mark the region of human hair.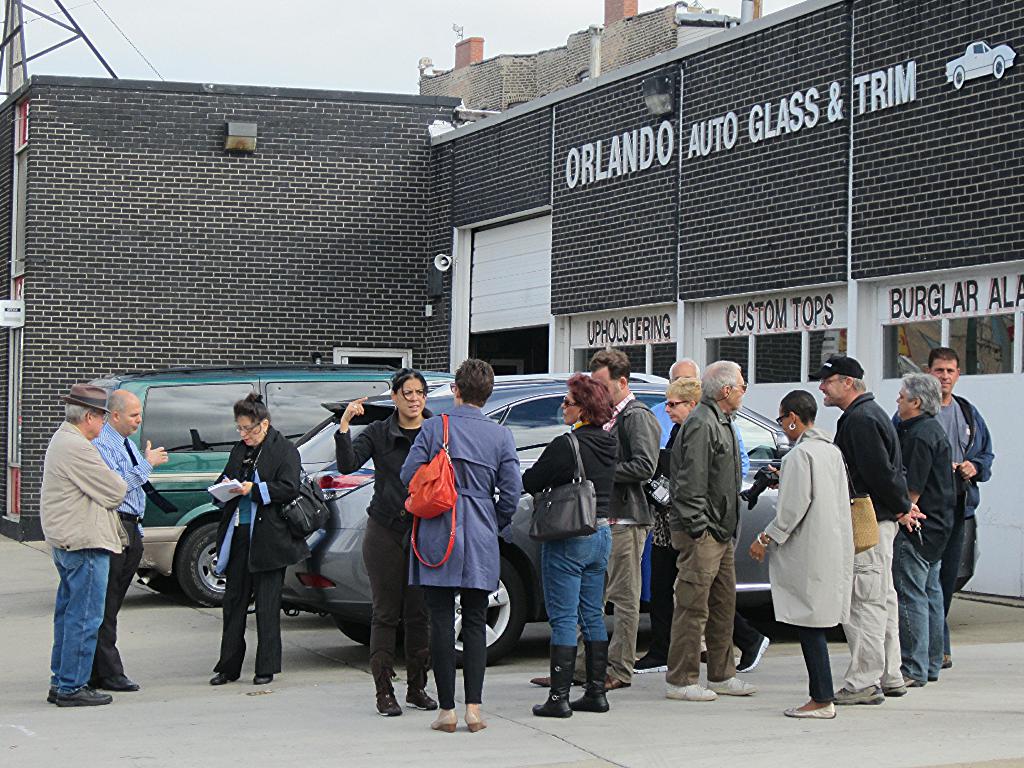
Region: <box>928,345,959,374</box>.
